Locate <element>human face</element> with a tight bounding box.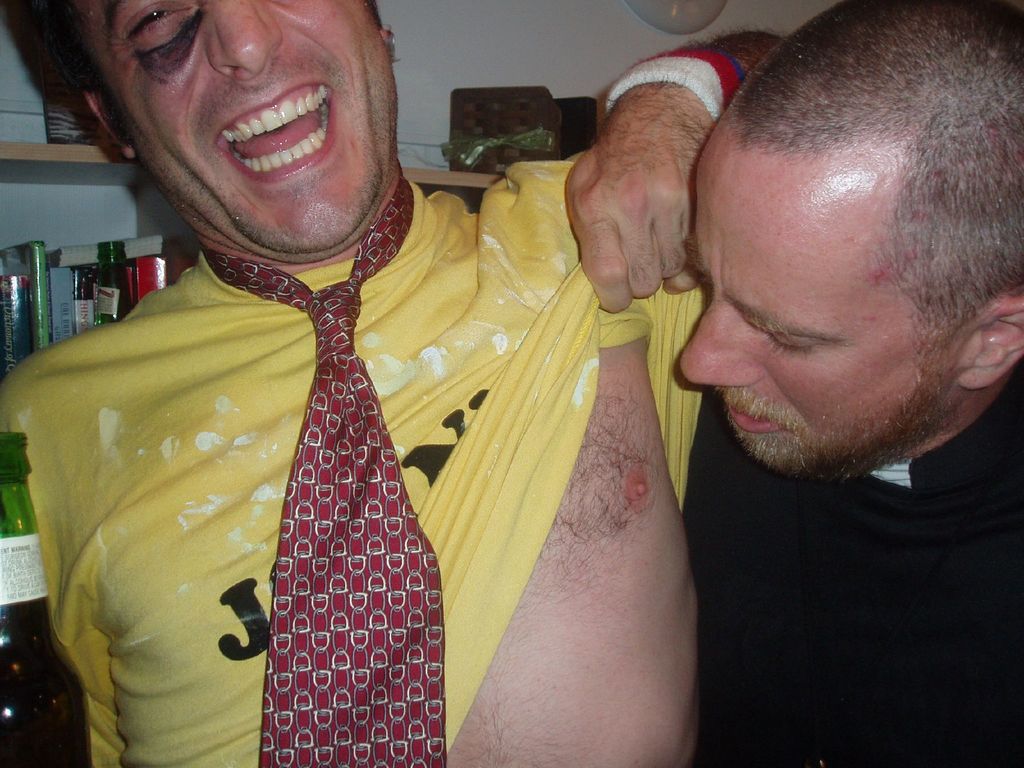
crop(93, 0, 388, 254).
